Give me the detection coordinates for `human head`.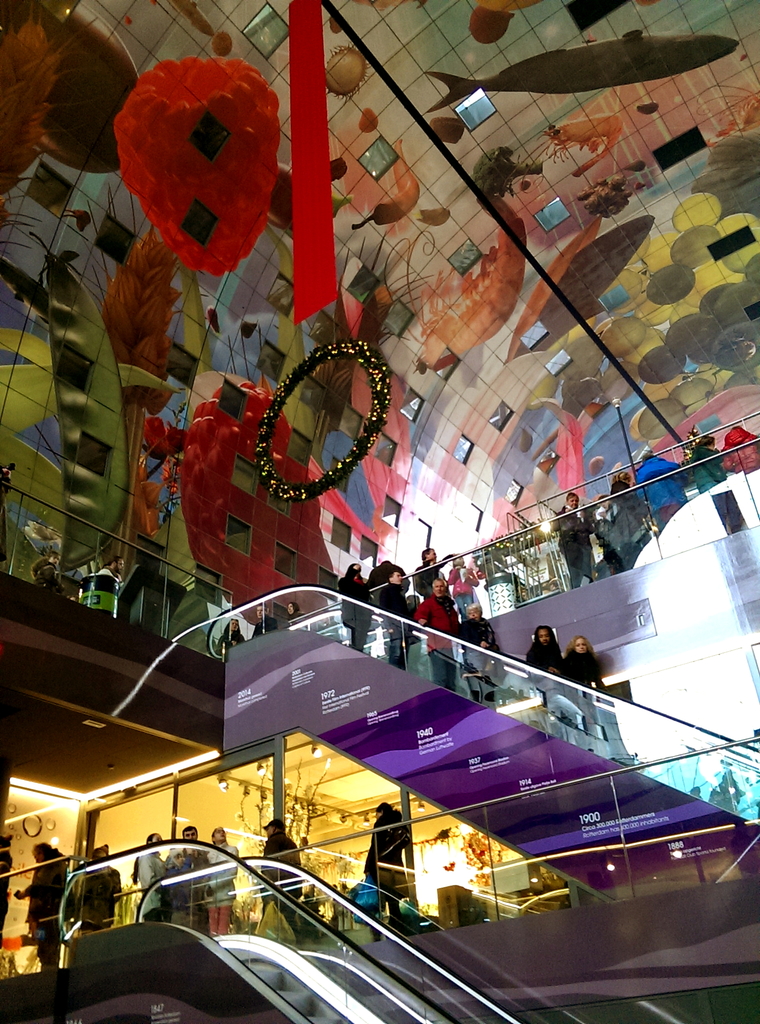
region(180, 824, 196, 841).
